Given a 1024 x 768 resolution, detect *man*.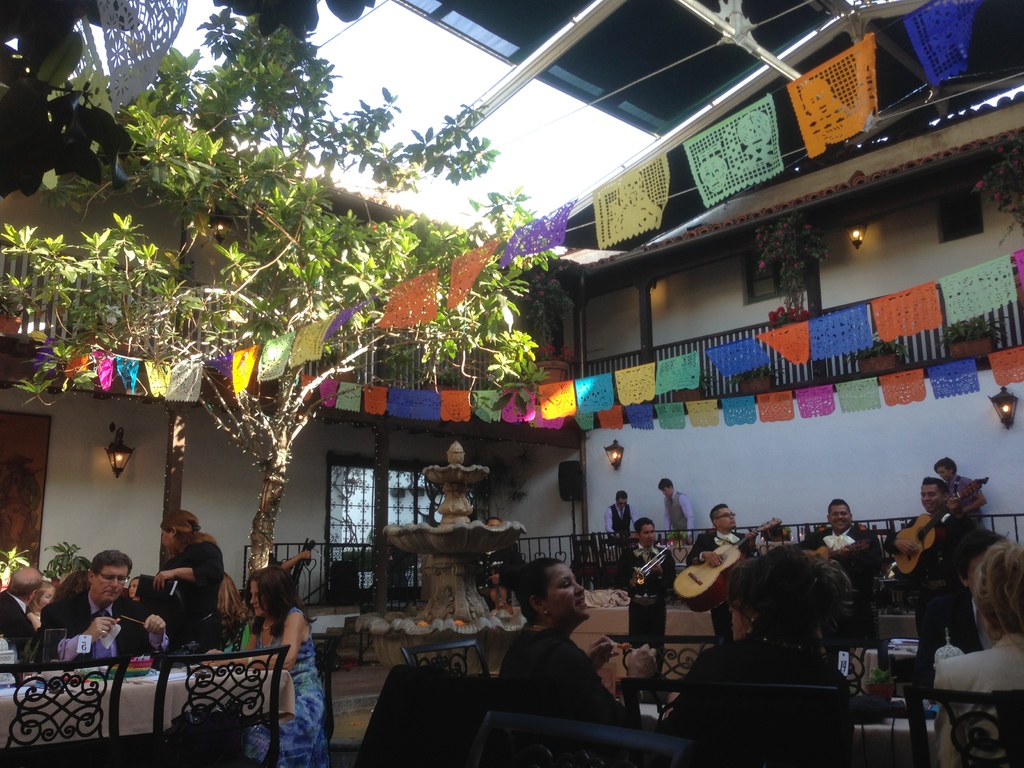
Rect(881, 474, 972, 664).
